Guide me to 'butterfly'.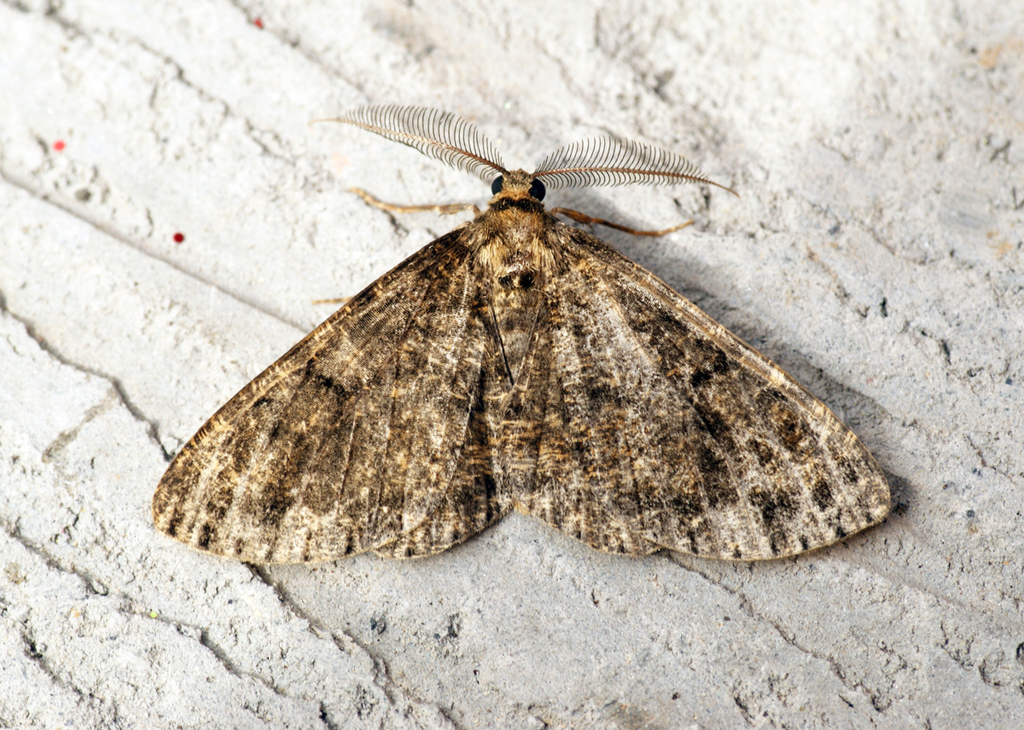
Guidance: x1=148 y1=89 x2=900 y2=592.
